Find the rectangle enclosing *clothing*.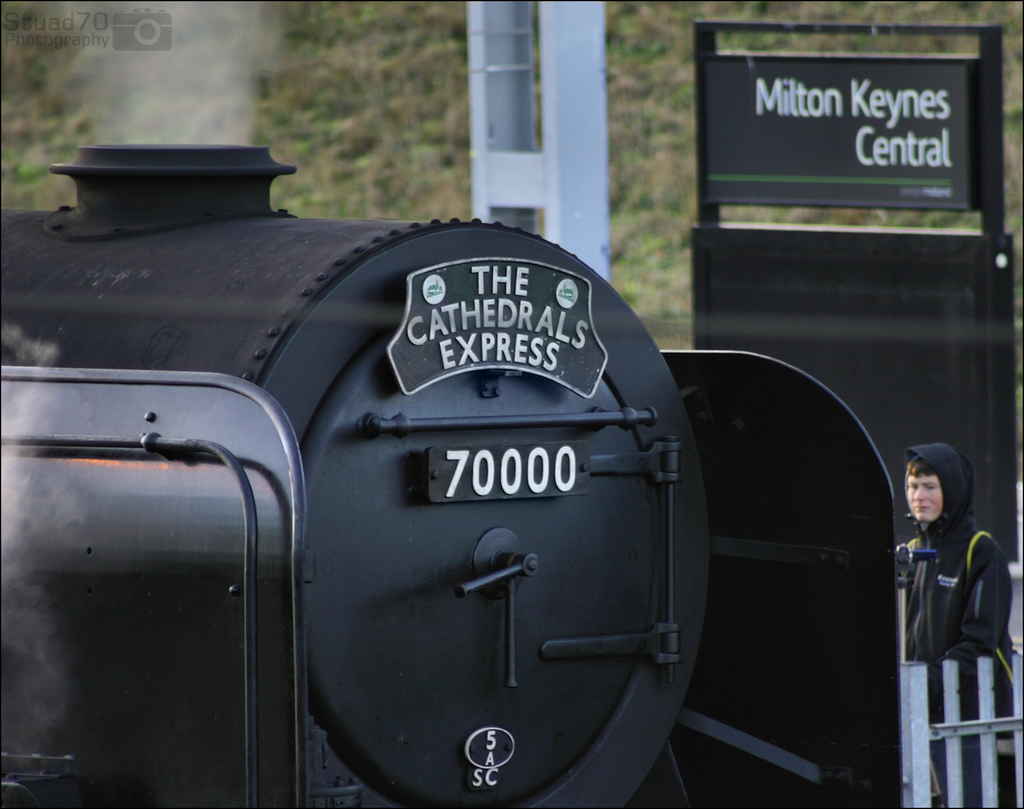
crop(911, 490, 1009, 716).
